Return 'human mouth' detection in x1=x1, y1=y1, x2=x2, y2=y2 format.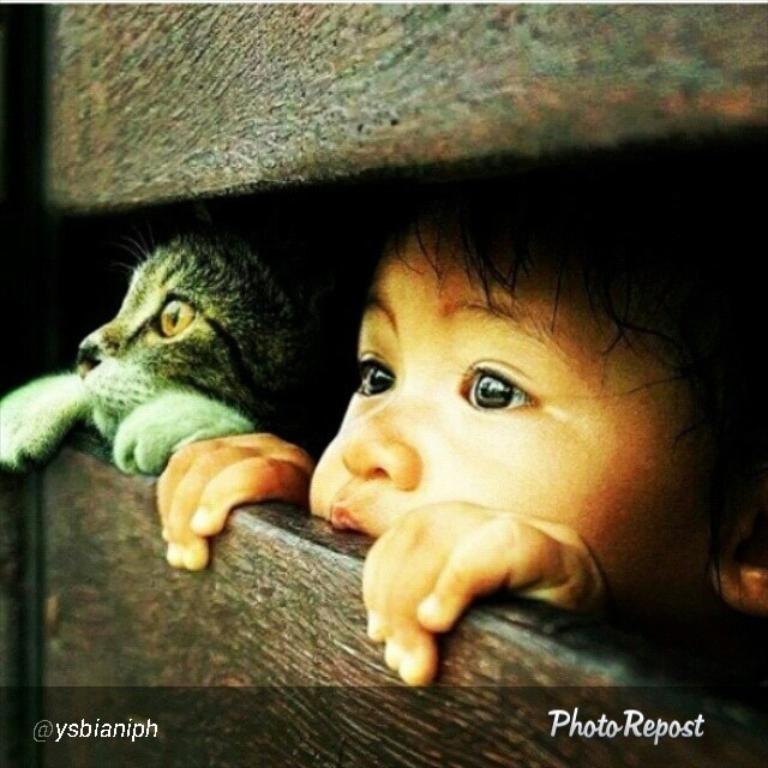
x1=329, y1=504, x2=370, y2=535.
